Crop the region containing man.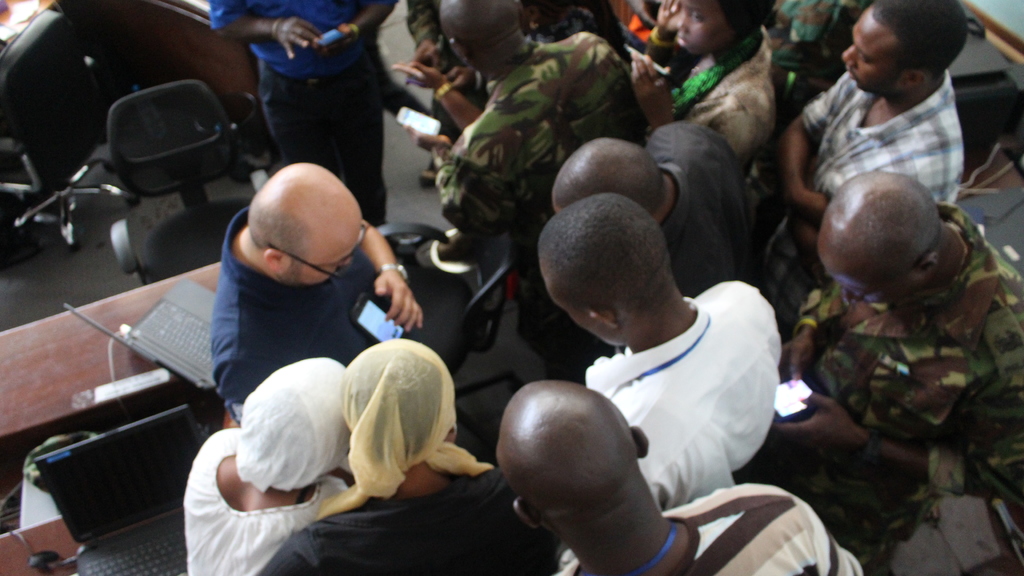
Crop region: [x1=409, y1=0, x2=643, y2=237].
